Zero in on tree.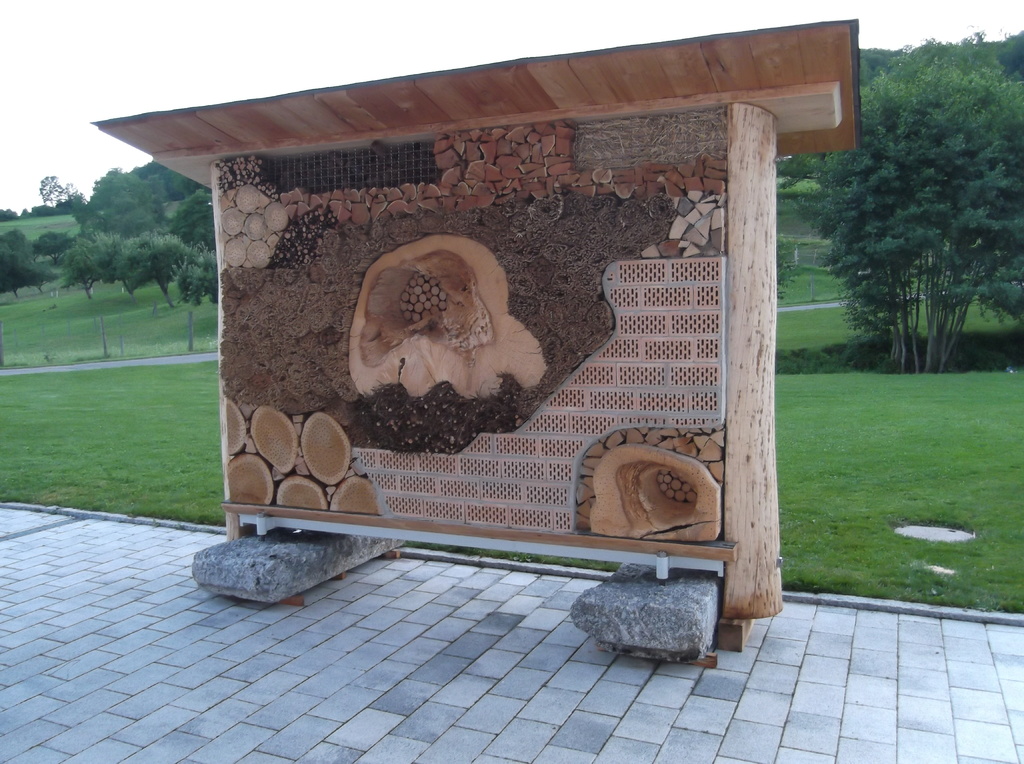
Zeroed in: 52,237,93,306.
